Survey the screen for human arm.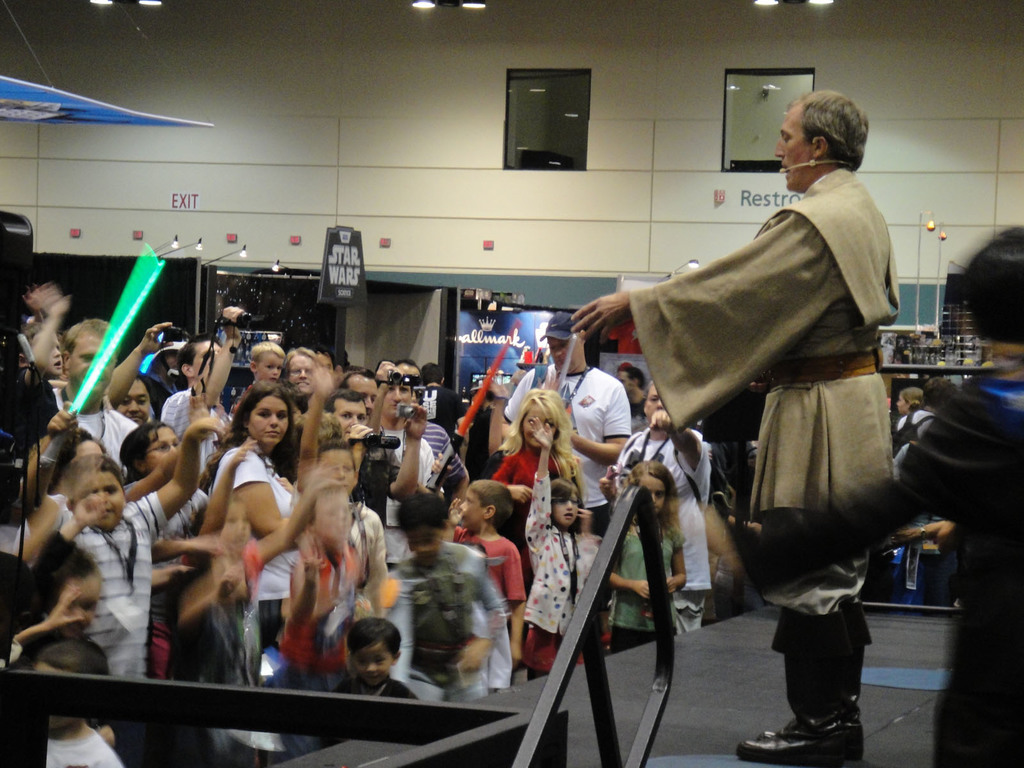
Survey found: BBox(22, 491, 103, 575).
